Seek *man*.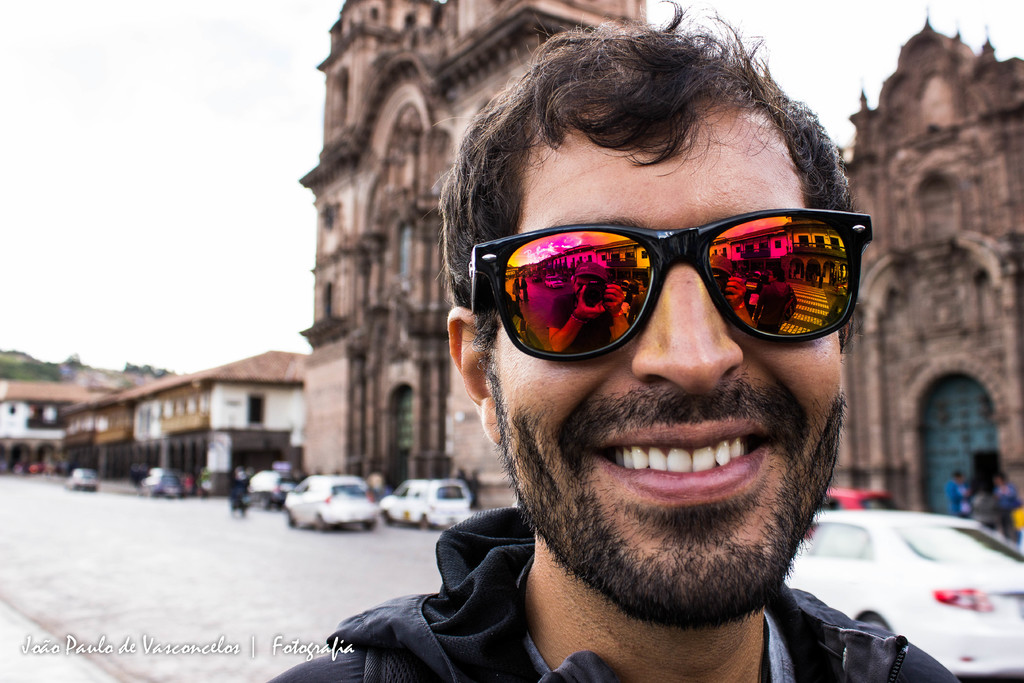
pyautogui.locateOnScreen(995, 472, 1020, 543).
